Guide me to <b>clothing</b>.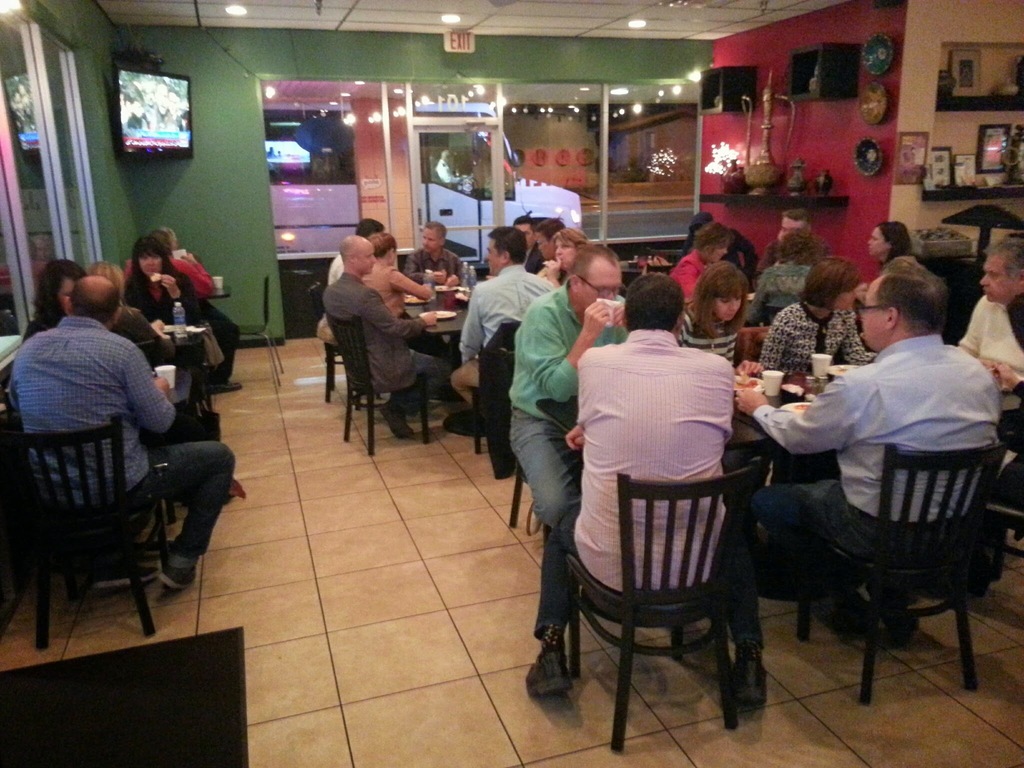
Guidance: rect(664, 248, 711, 298).
